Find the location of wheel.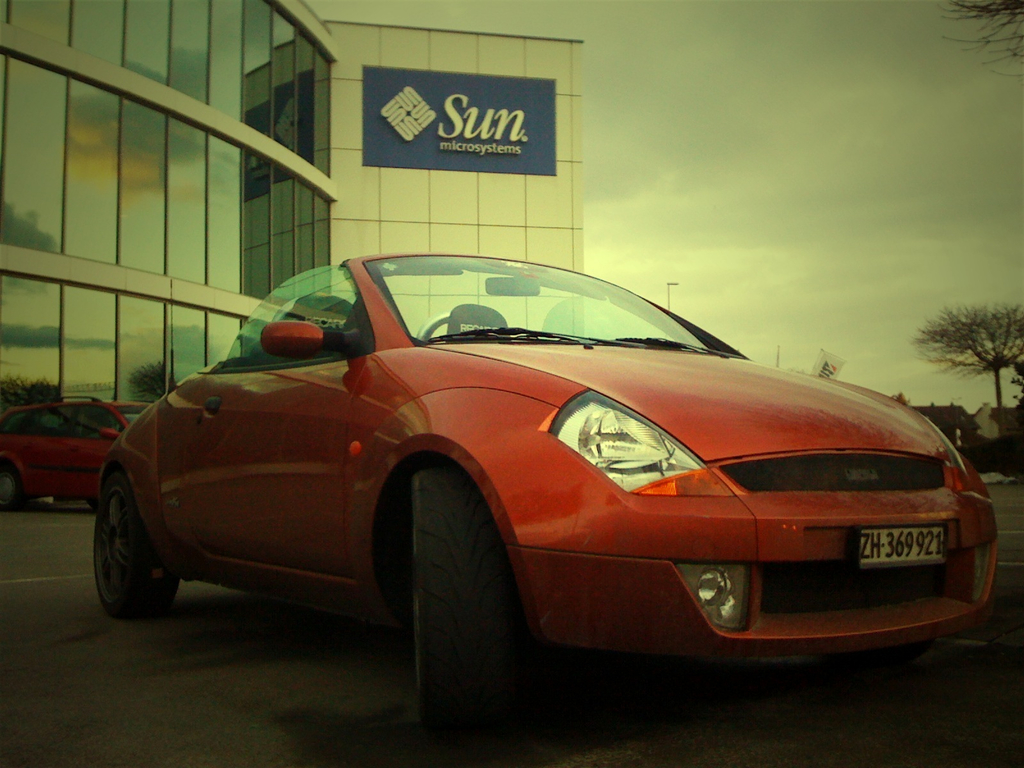
Location: <box>0,467,18,508</box>.
